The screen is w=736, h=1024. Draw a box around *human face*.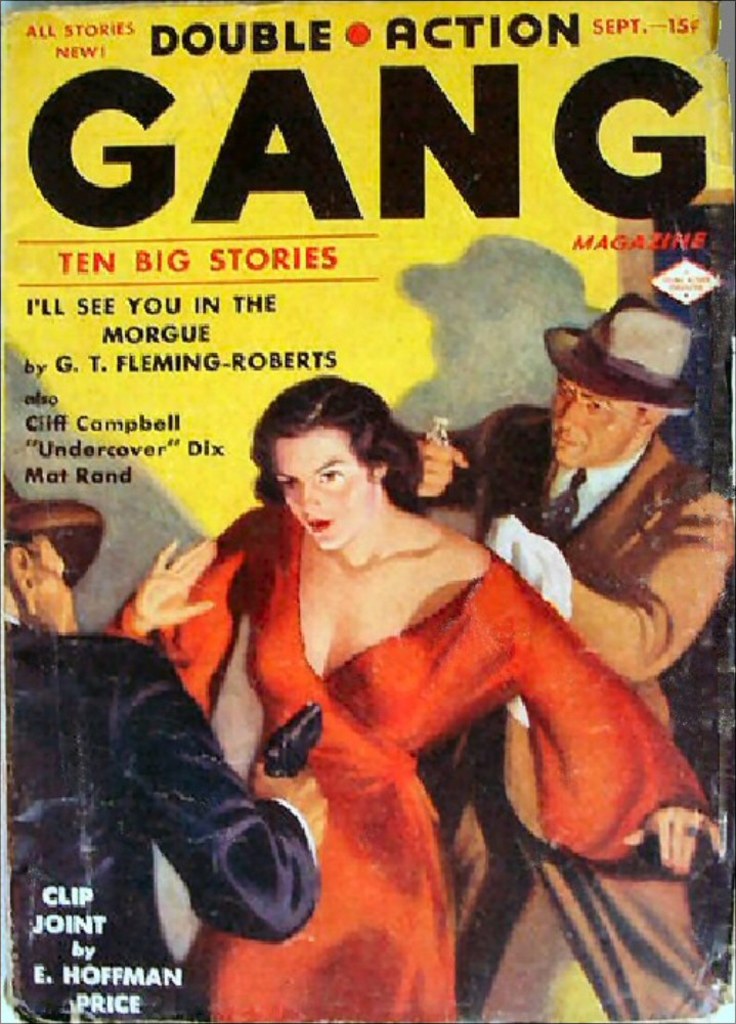
<bbox>551, 379, 641, 469</bbox>.
